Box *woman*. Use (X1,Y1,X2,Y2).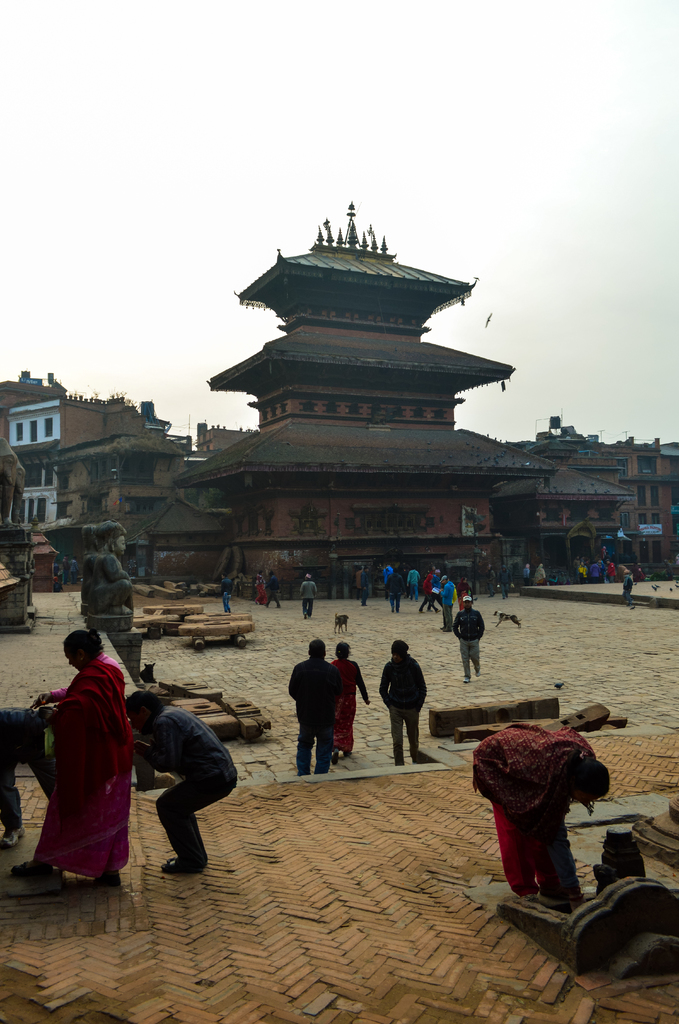
(535,562,547,587).
